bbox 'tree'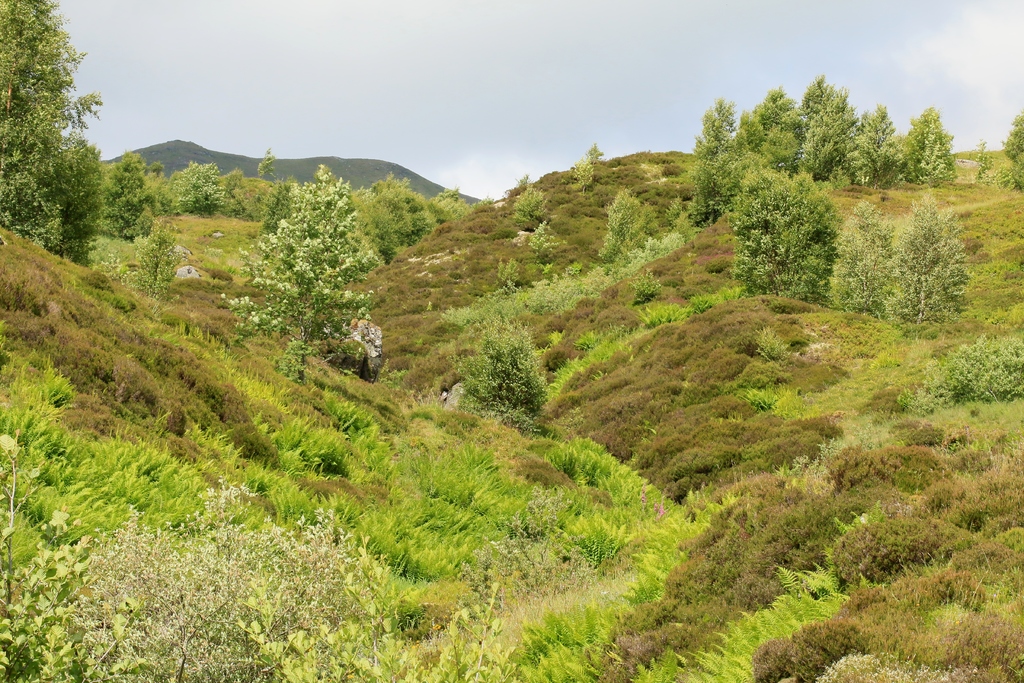
left=164, top=160, right=222, bottom=215
